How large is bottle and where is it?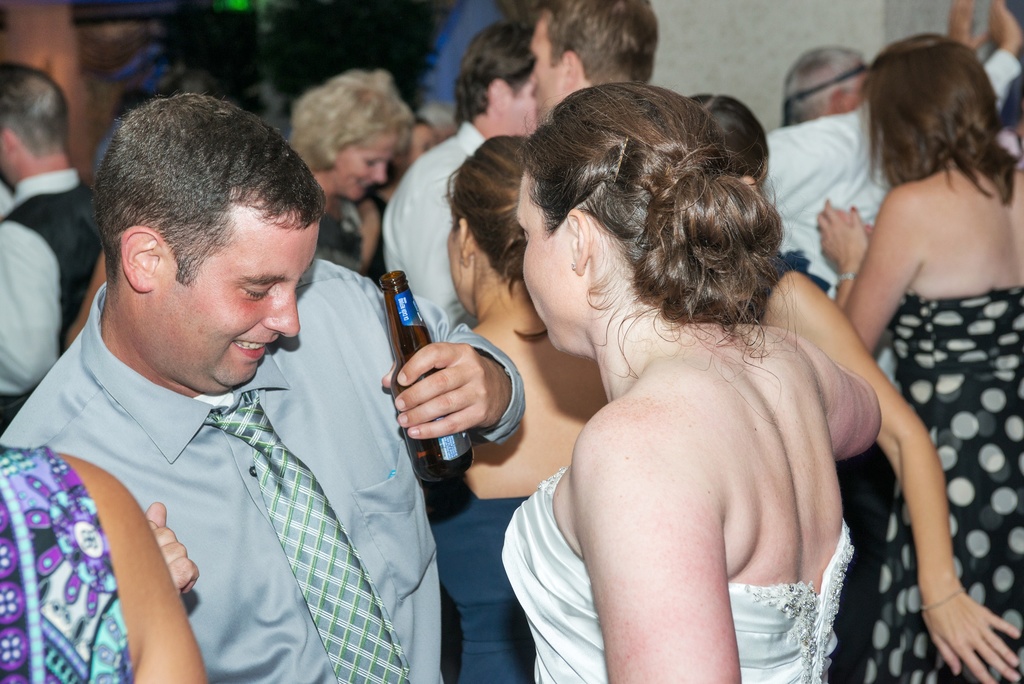
Bounding box: locate(378, 269, 476, 485).
